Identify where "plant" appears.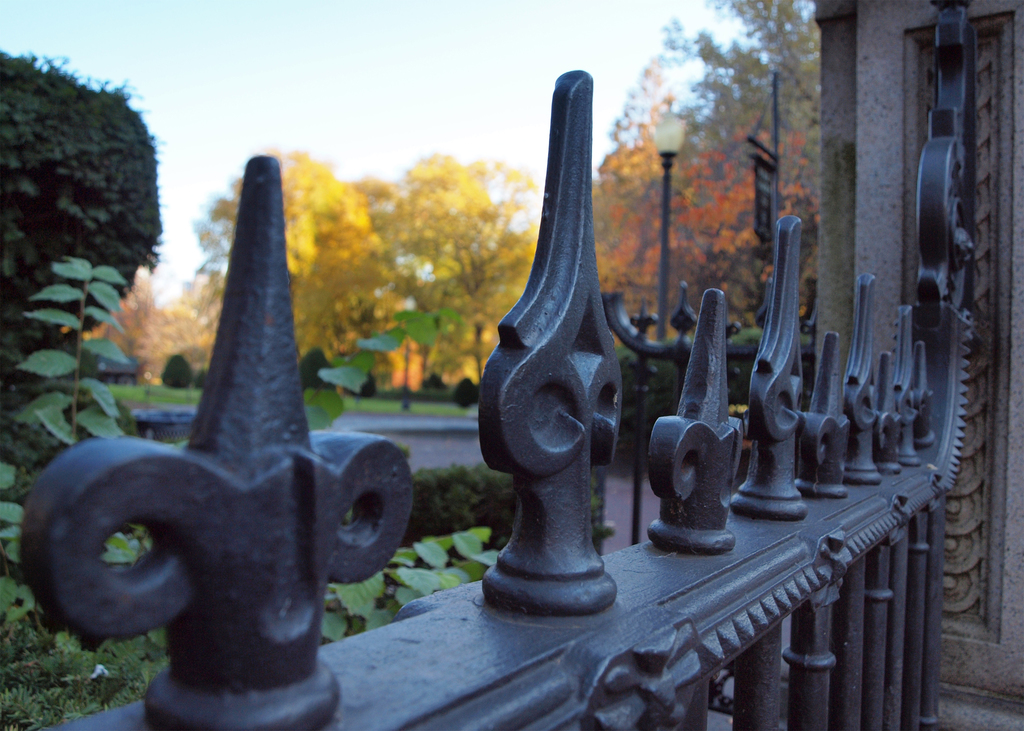
Appears at (x1=0, y1=631, x2=168, y2=730).
